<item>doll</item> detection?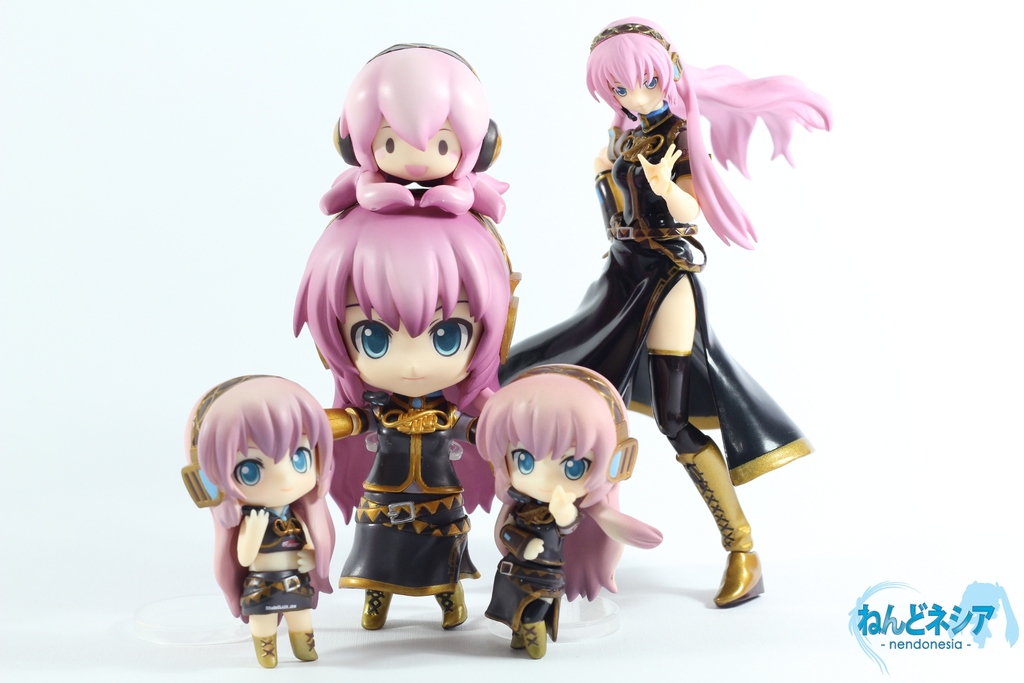
[x1=175, y1=365, x2=339, y2=660]
